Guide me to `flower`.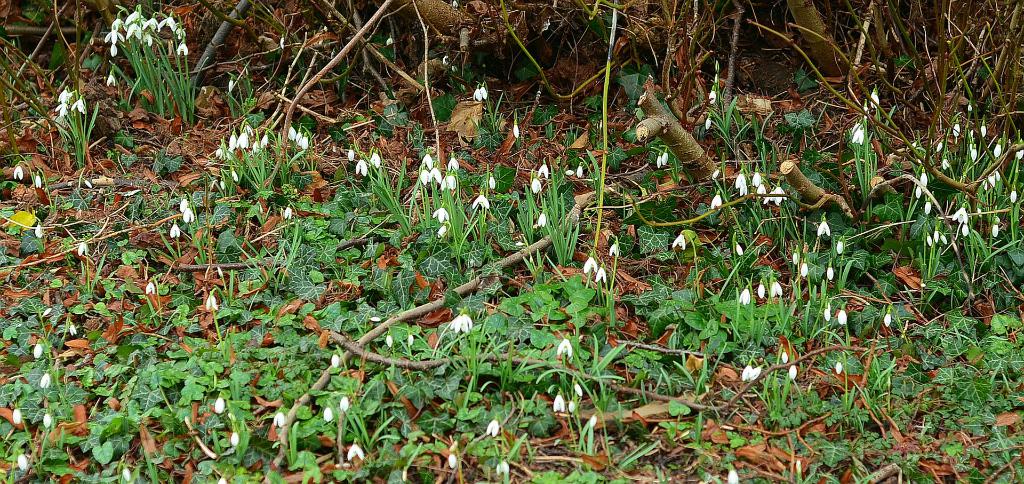
Guidance: [x1=513, y1=124, x2=520, y2=138].
